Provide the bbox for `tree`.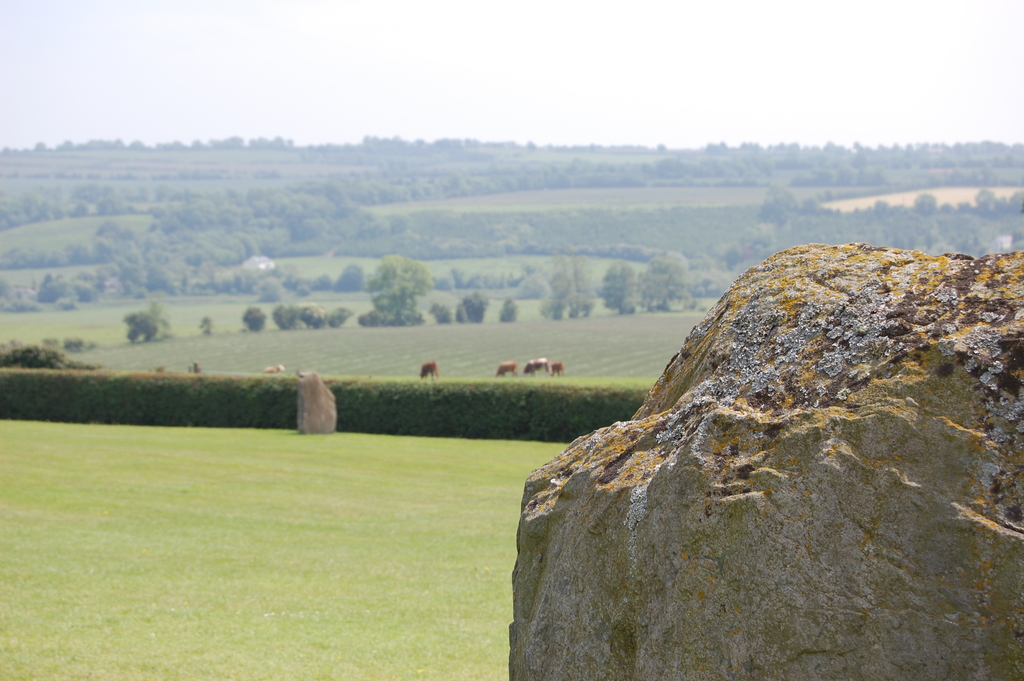
[x1=458, y1=291, x2=492, y2=325].
